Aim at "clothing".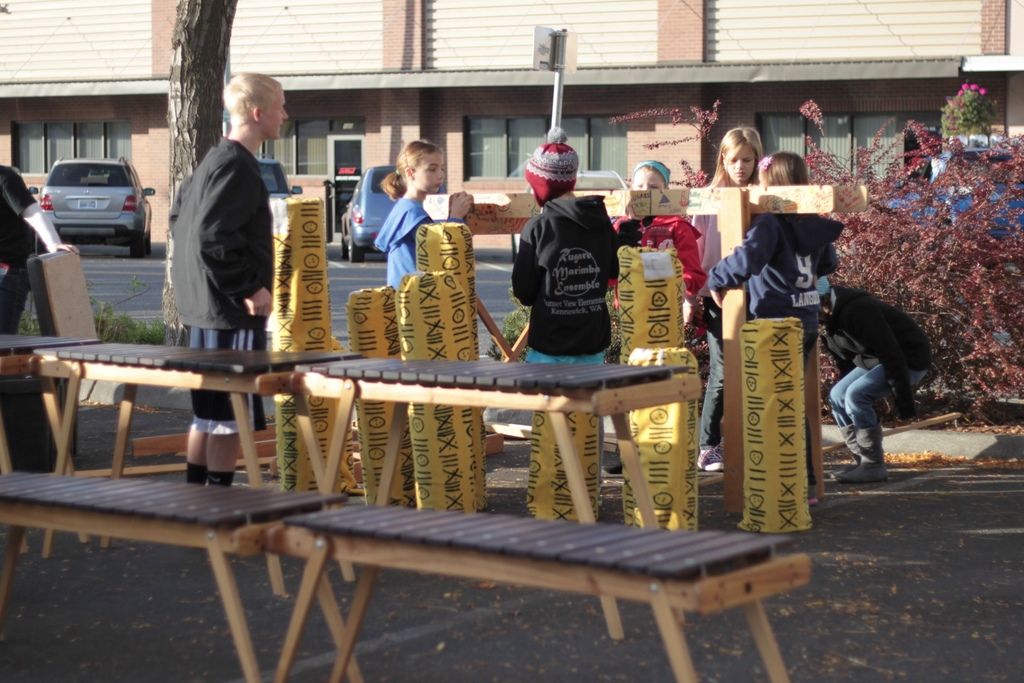
Aimed at <box>607,212,707,322</box>.
